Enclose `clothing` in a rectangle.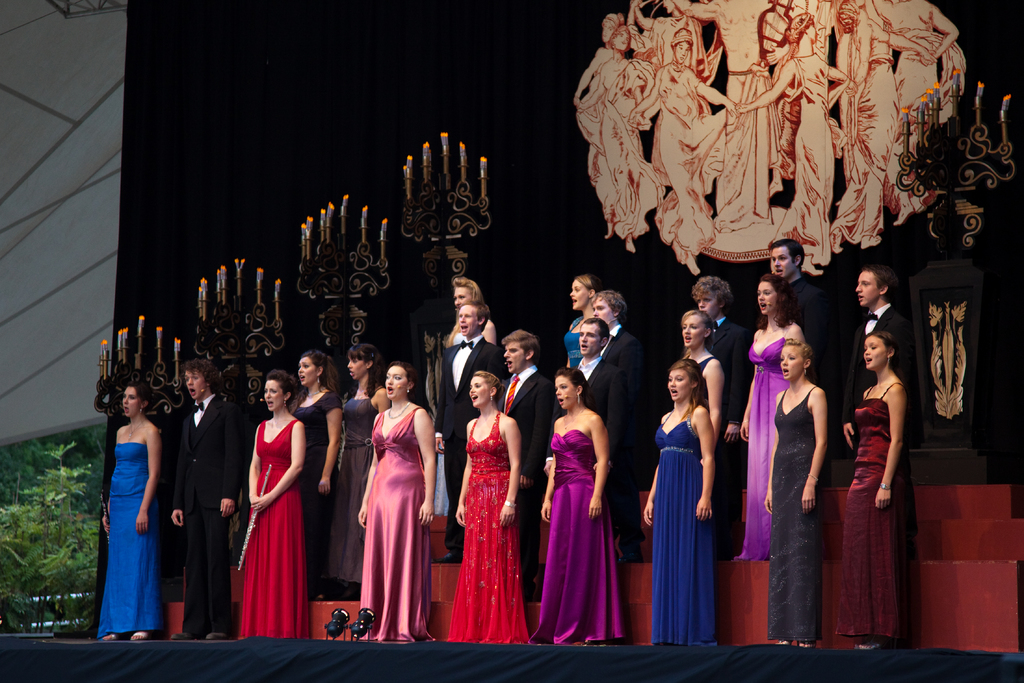
(330,399,380,583).
